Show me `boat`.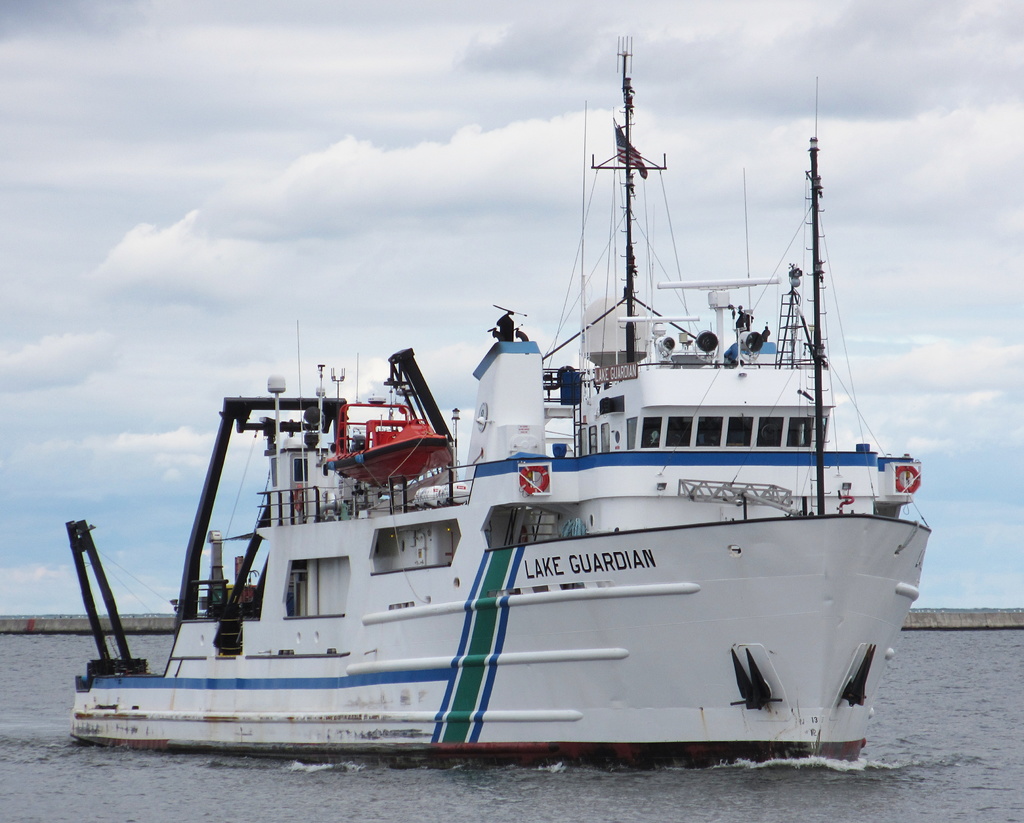
`boat` is here: bbox=(53, 52, 931, 790).
